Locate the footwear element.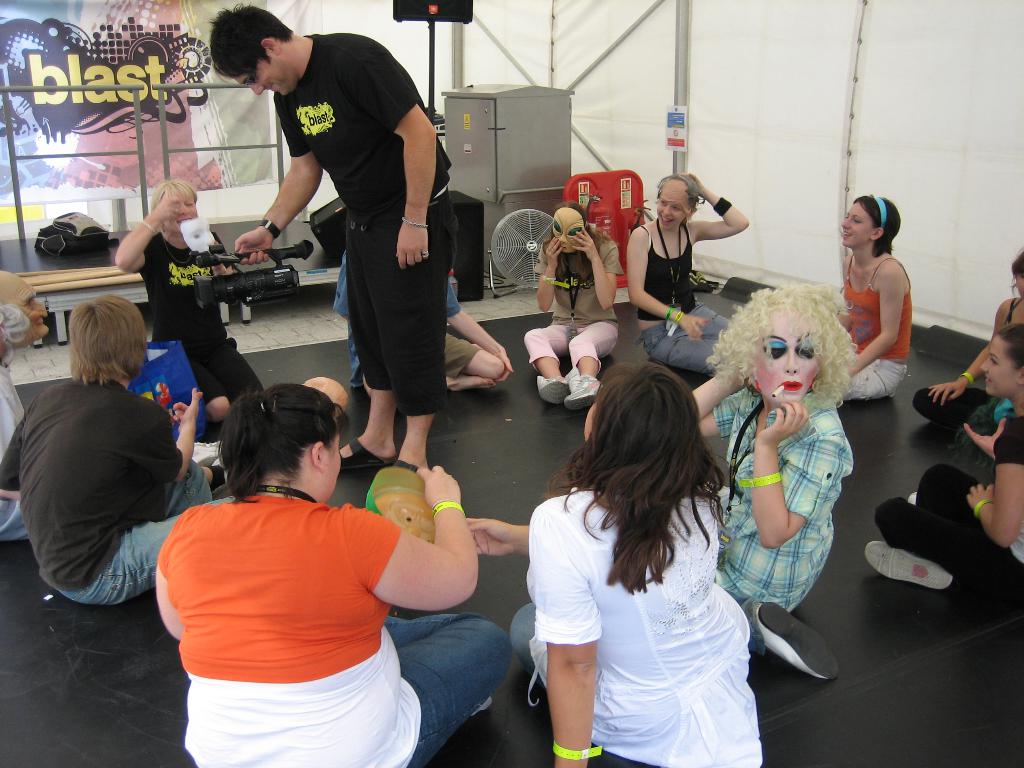
Element bbox: [22,197,105,254].
